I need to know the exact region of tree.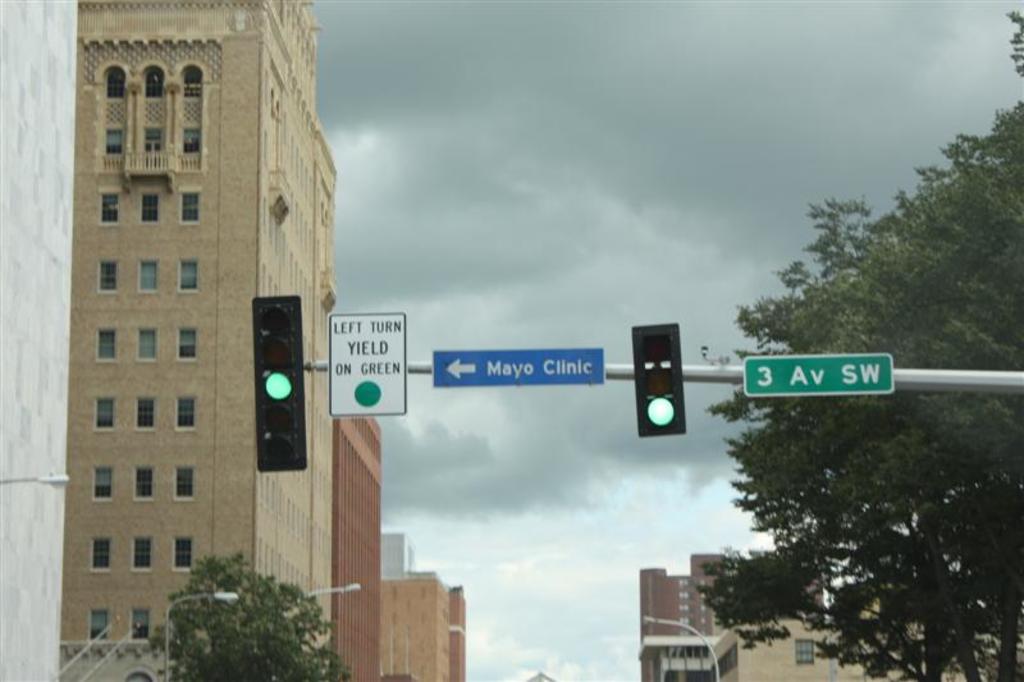
Region: crop(145, 557, 355, 681).
